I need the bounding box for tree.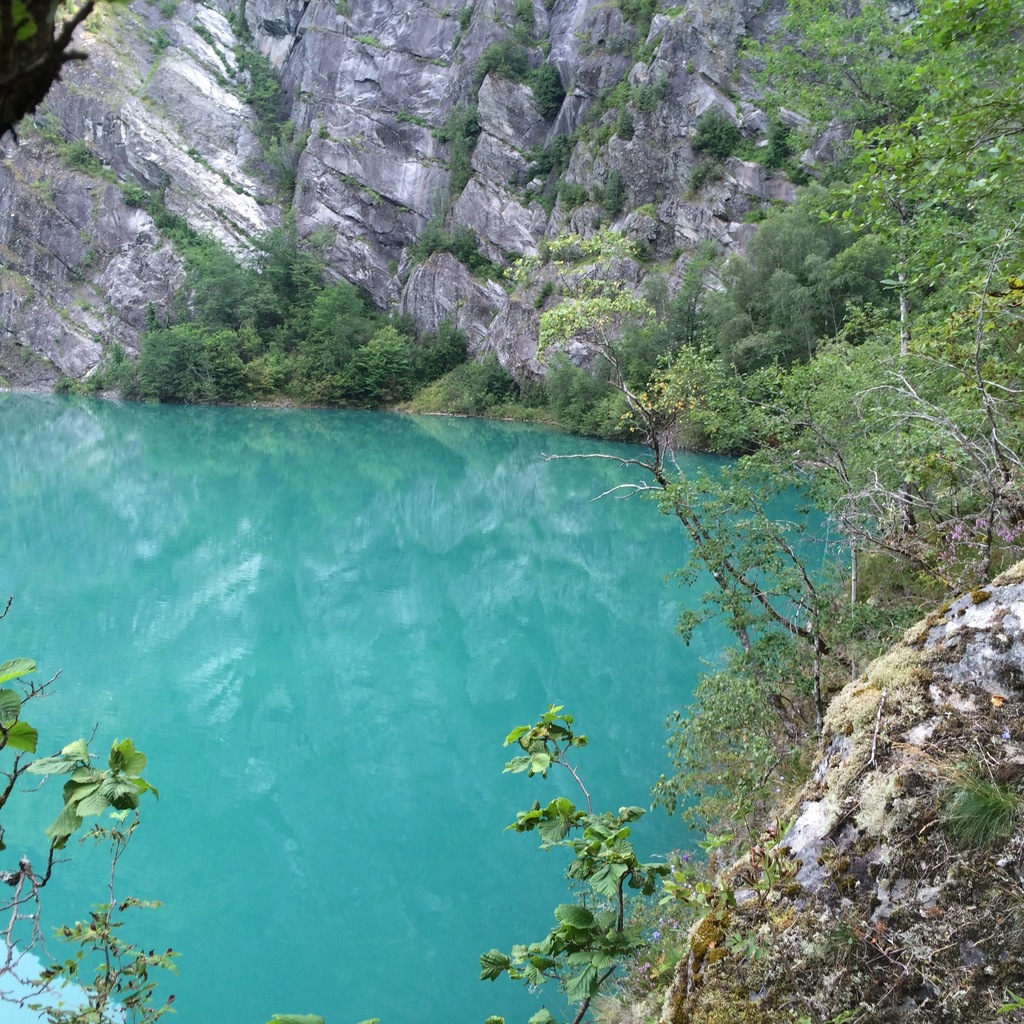
Here it is: box(765, 0, 1023, 519).
